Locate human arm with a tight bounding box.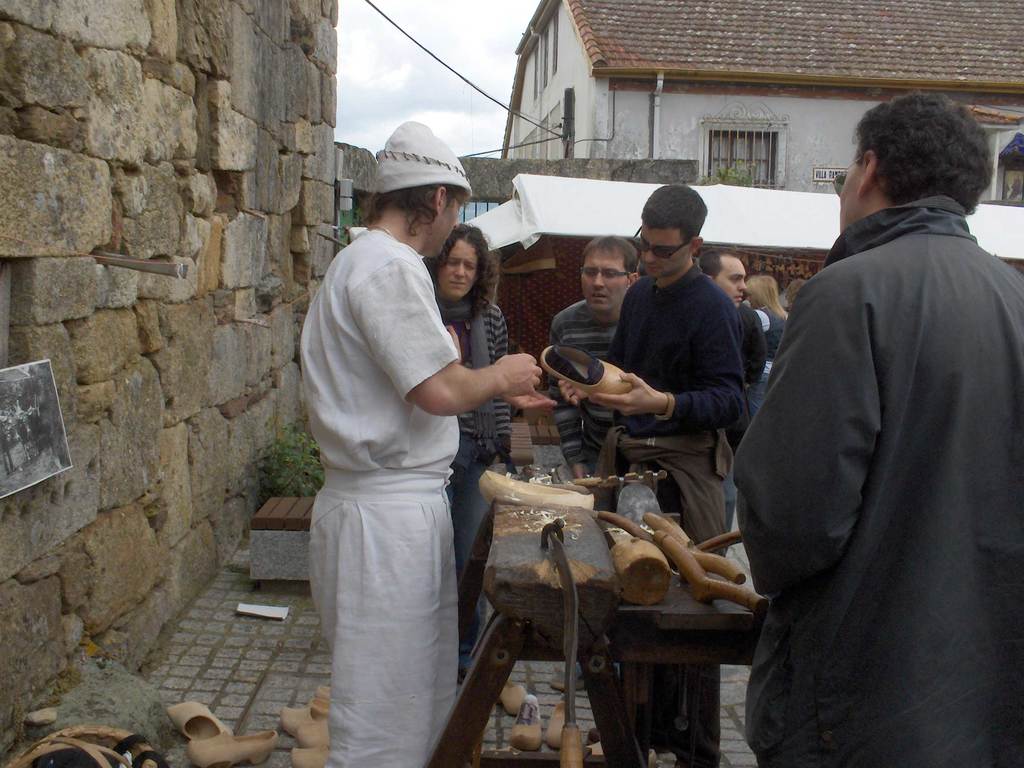
<region>586, 294, 745, 424</region>.
